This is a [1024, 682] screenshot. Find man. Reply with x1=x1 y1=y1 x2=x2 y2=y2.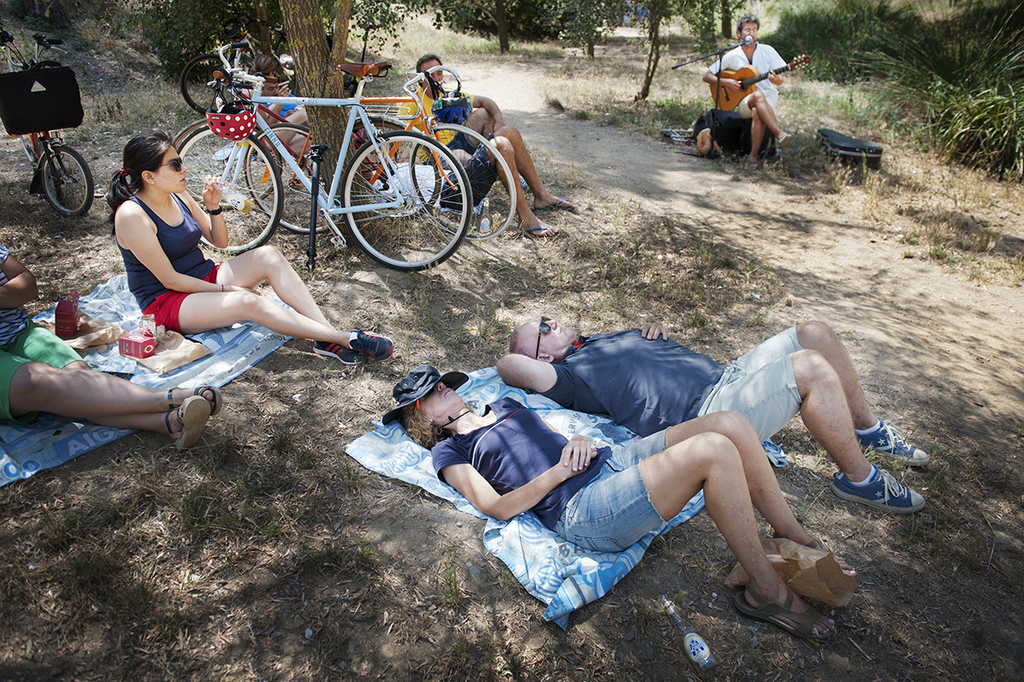
x1=365 y1=127 x2=576 y2=238.
